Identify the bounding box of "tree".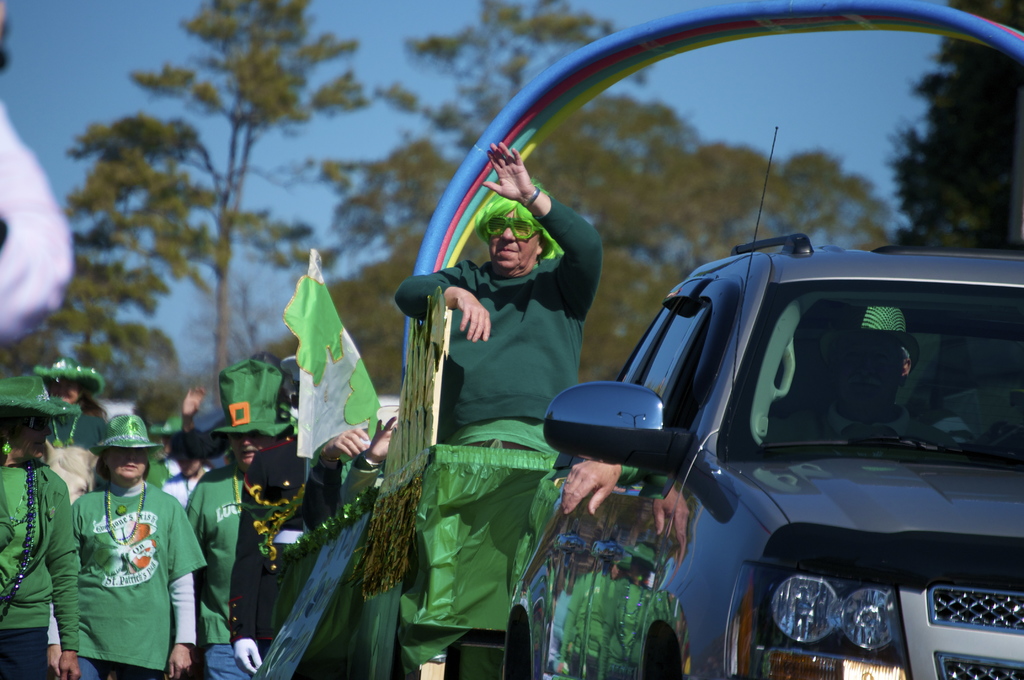
left=0, top=0, right=380, bottom=426.
